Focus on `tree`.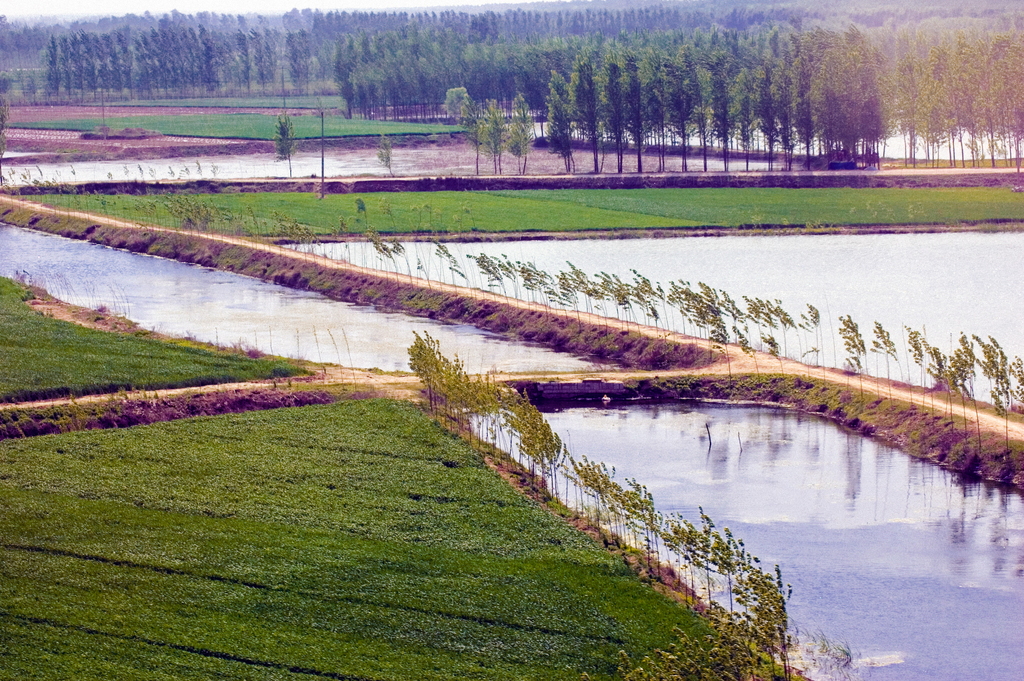
Focused at bbox(431, 13, 458, 35).
